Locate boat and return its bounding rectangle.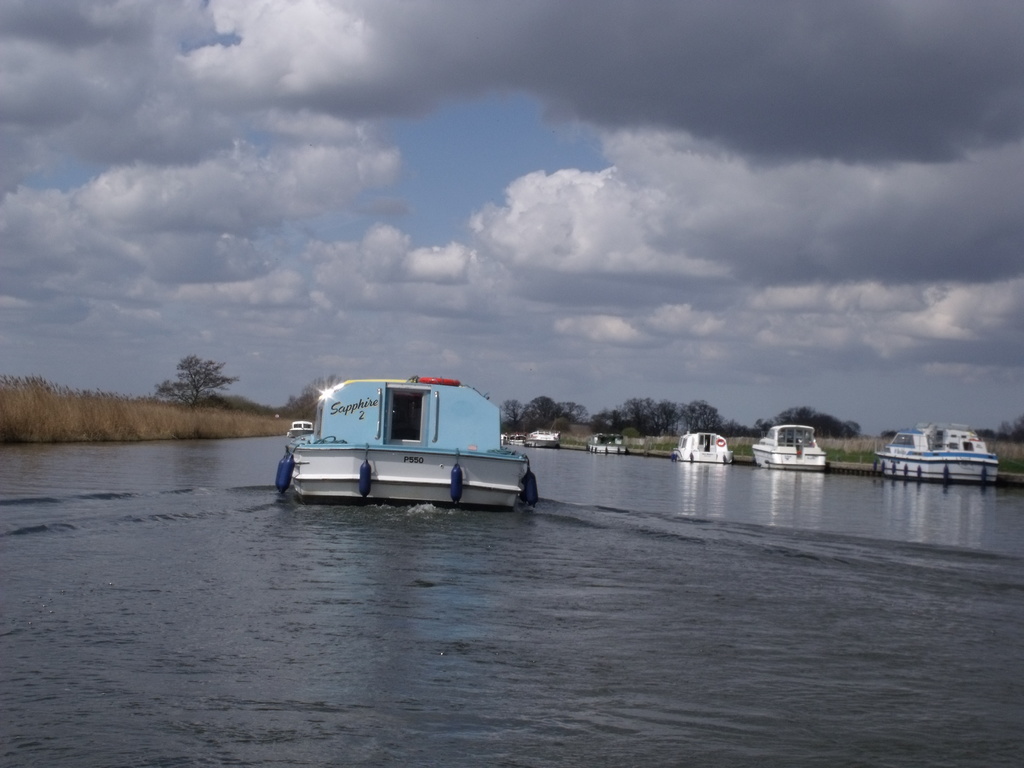
(x1=527, y1=425, x2=564, y2=449).
